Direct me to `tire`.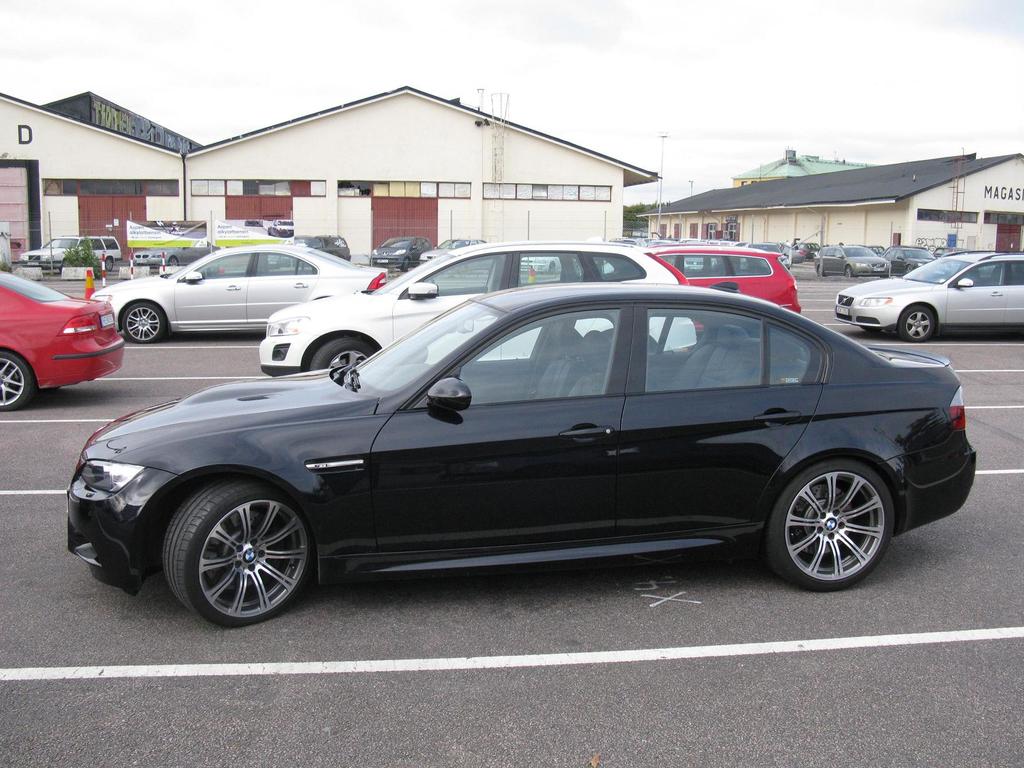
Direction: <box>902,306,940,344</box>.
